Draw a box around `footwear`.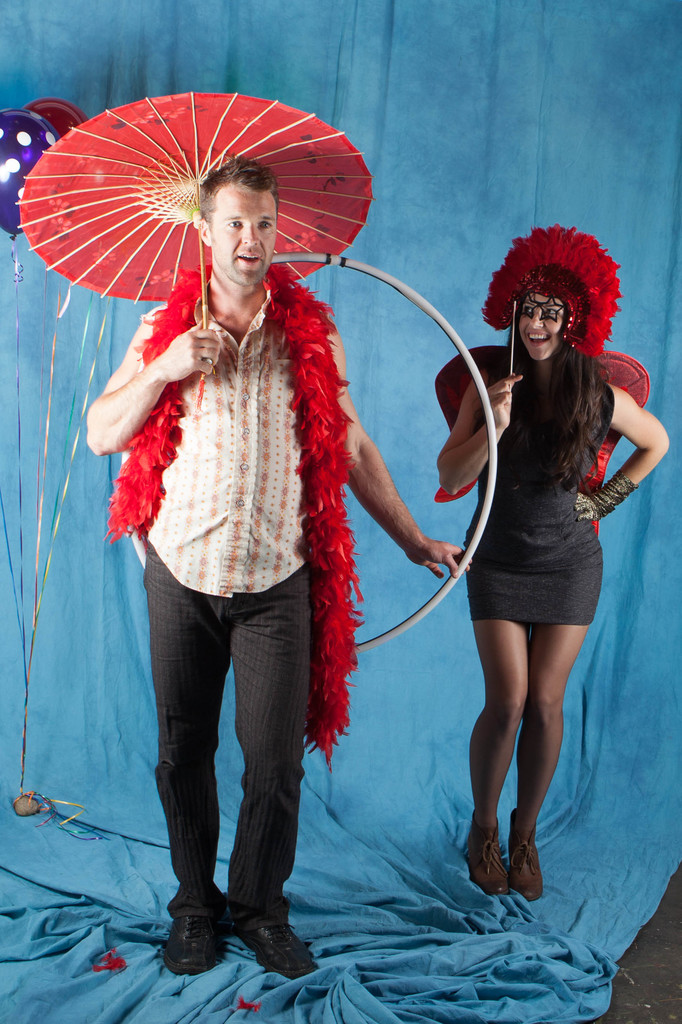
locate(159, 903, 231, 979).
